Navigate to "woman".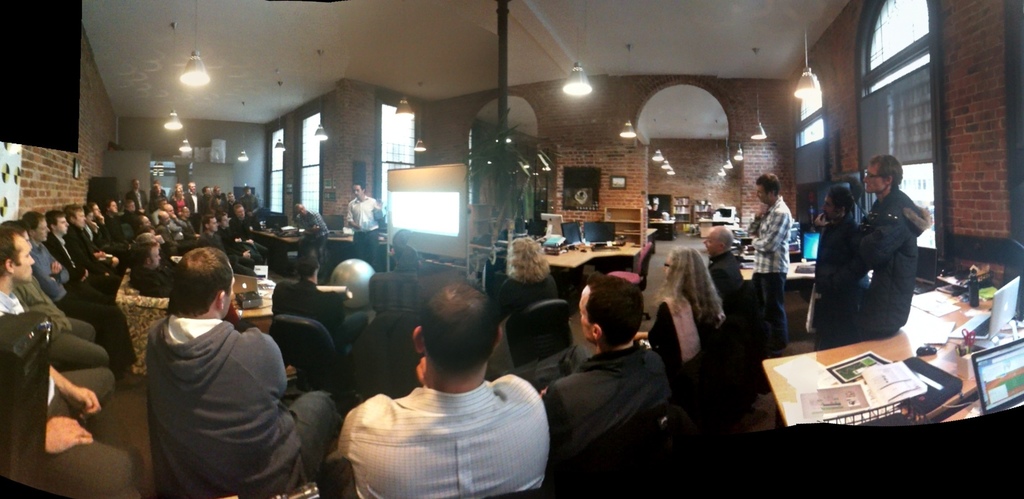
Navigation target: (x1=635, y1=245, x2=727, y2=365).
